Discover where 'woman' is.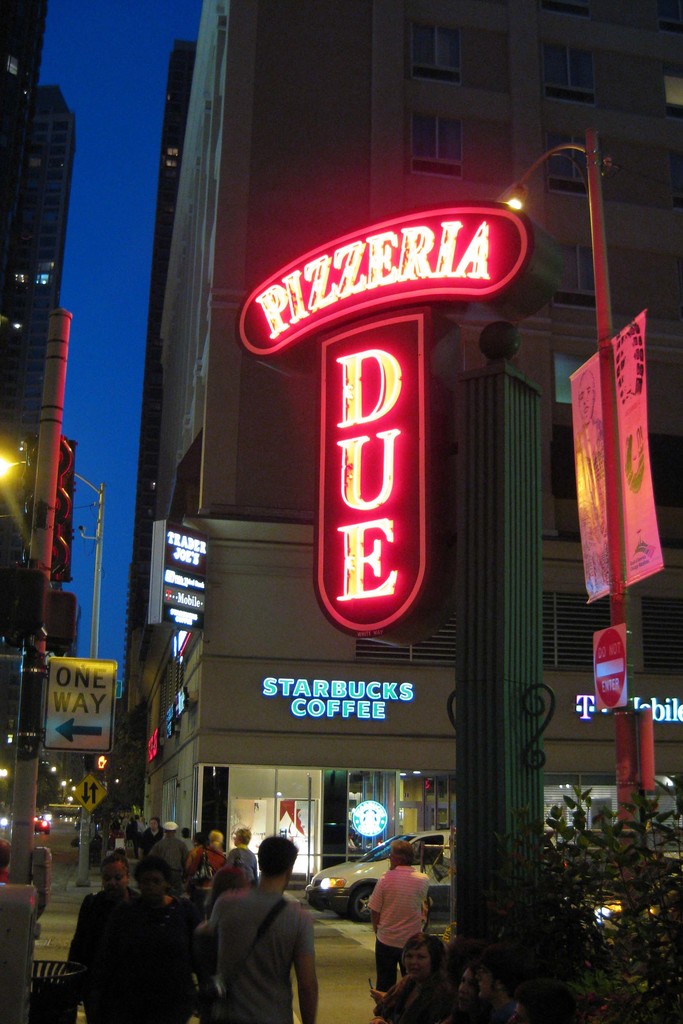
Discovered at [133,854,213,1023].
